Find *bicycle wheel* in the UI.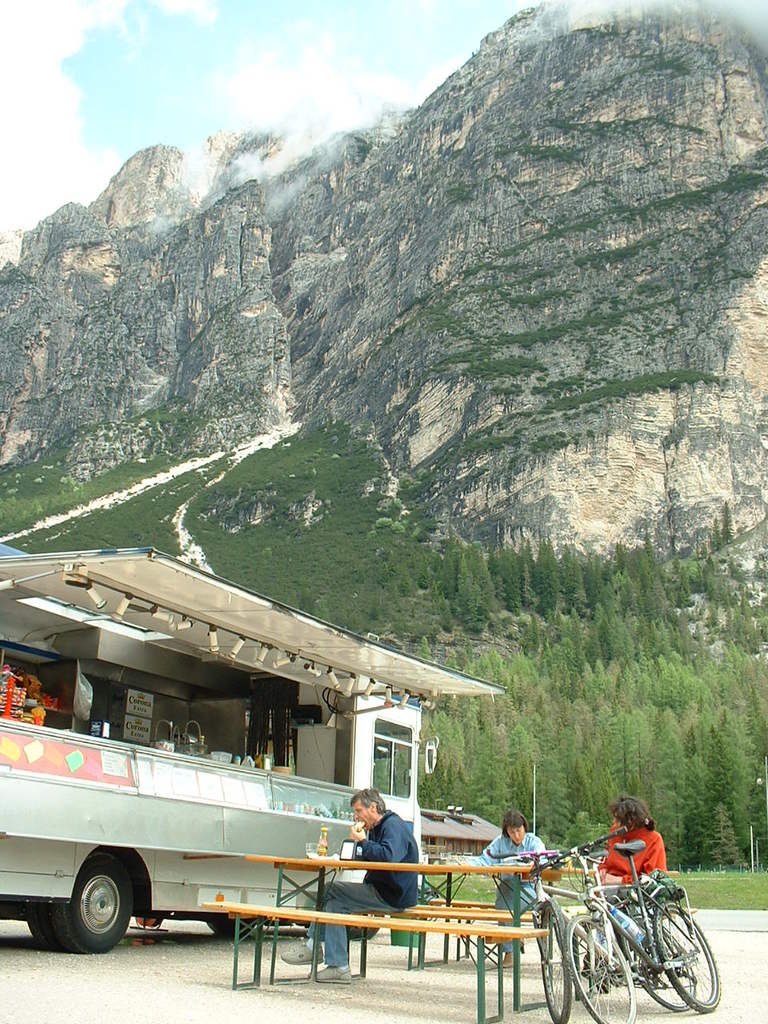
UI element at x1=537, y1=892, x2=574, y2=1023.
